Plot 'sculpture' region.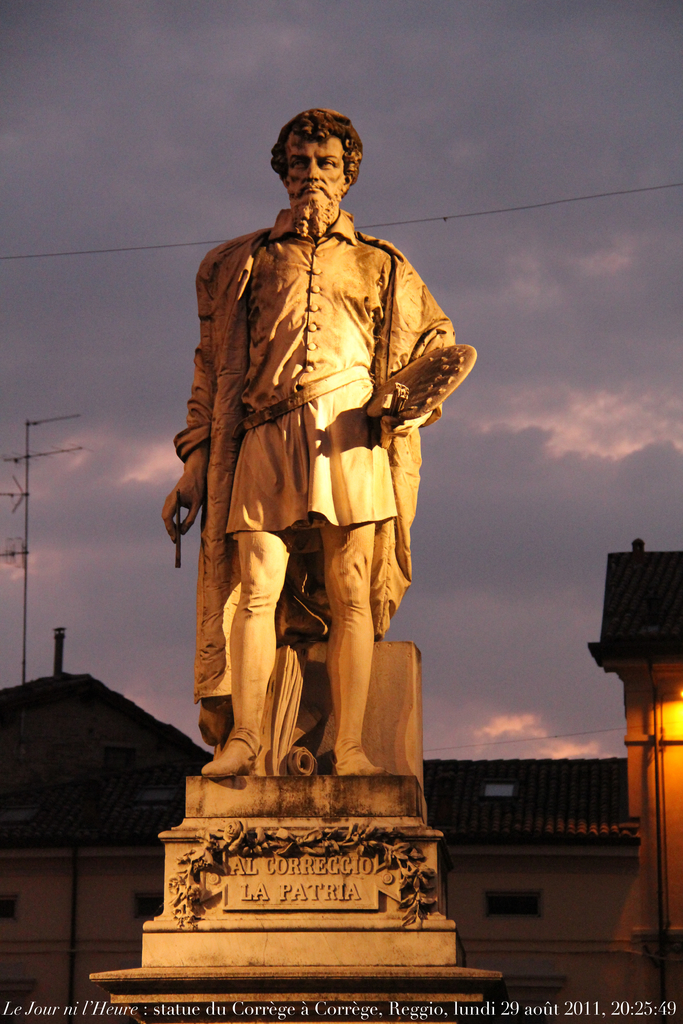
Plotted at [x1=187, y1=94, x2=480, y2=862].
